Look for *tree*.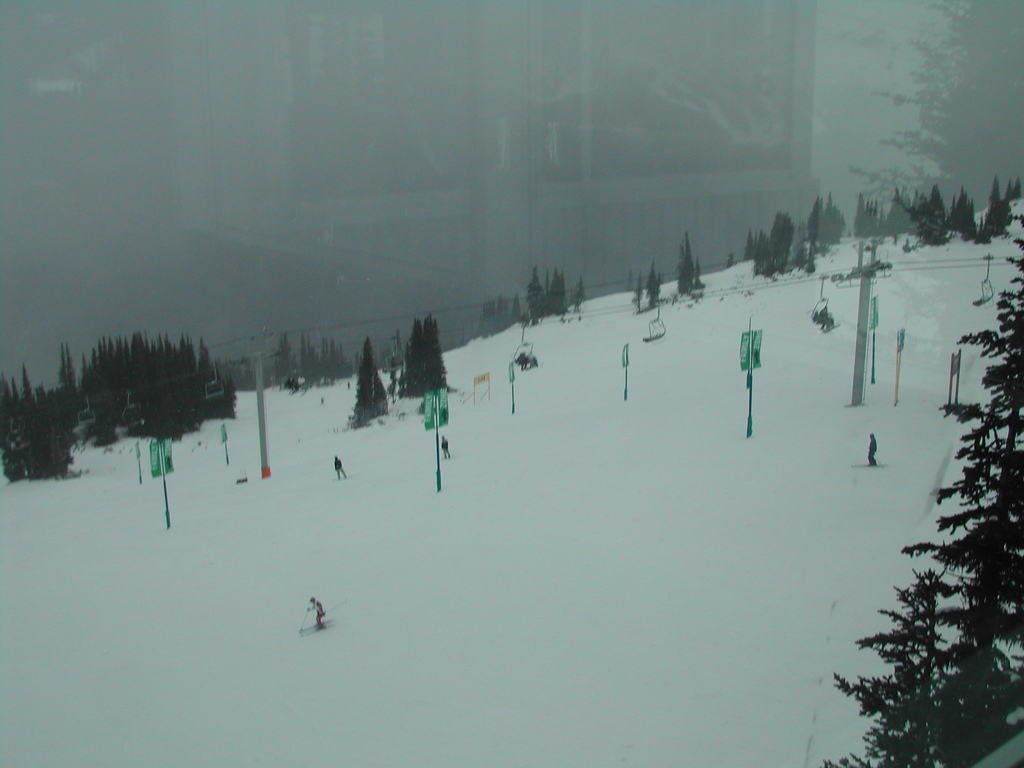
Found: Rect(280, 333, 358, 413).
